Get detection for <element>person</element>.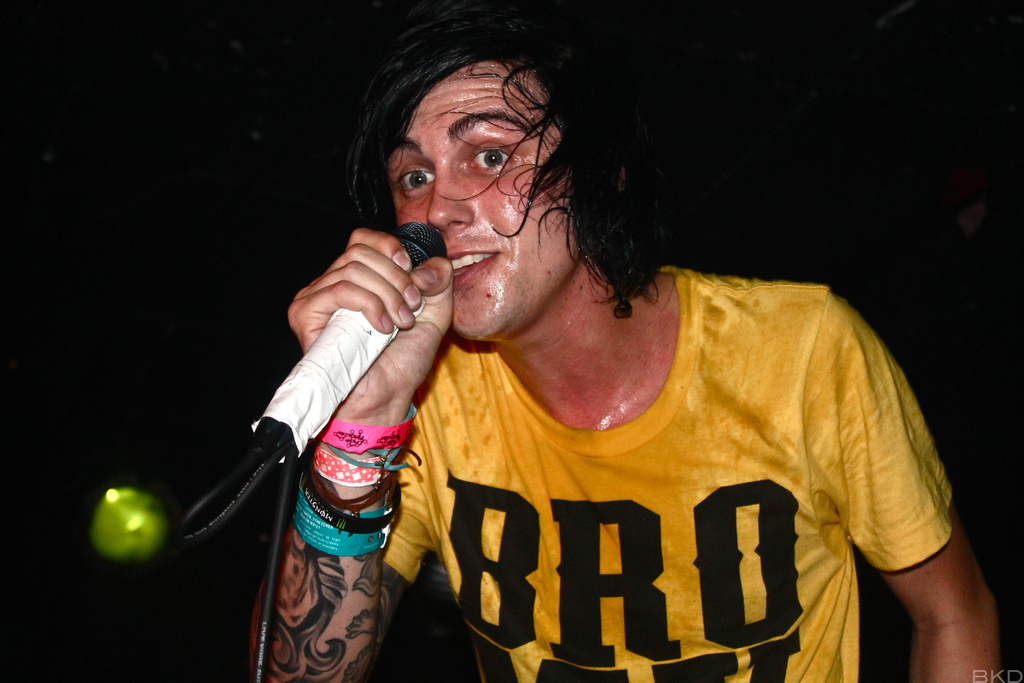
Detection: region(247, 10, 1001, 682).
